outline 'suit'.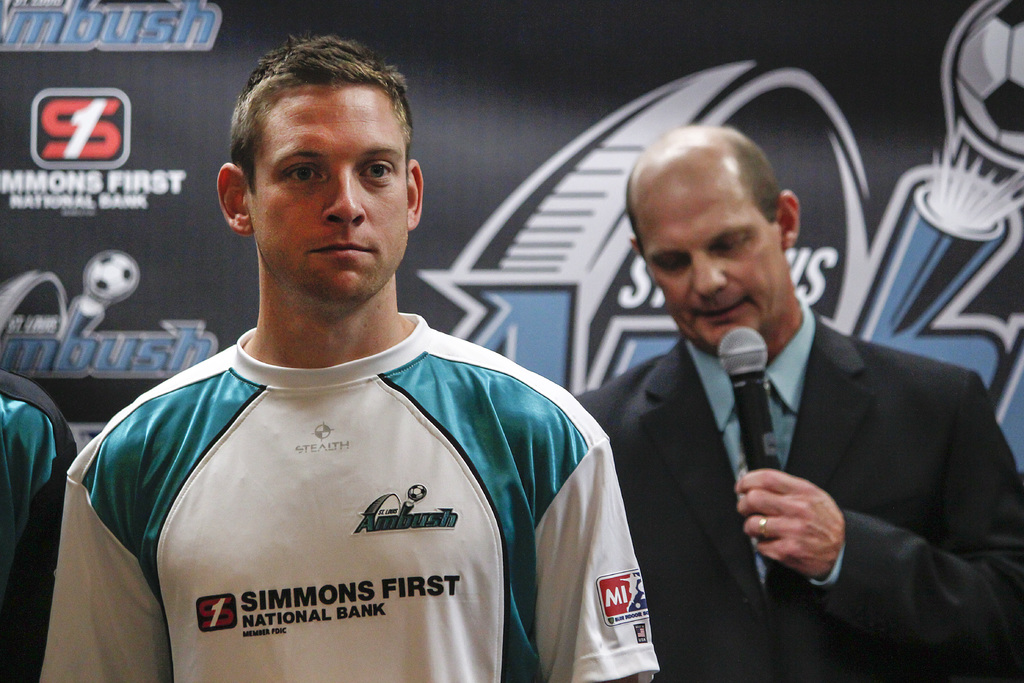
Outline: <bbox>574, 300, 1023, 682</bbox>.
